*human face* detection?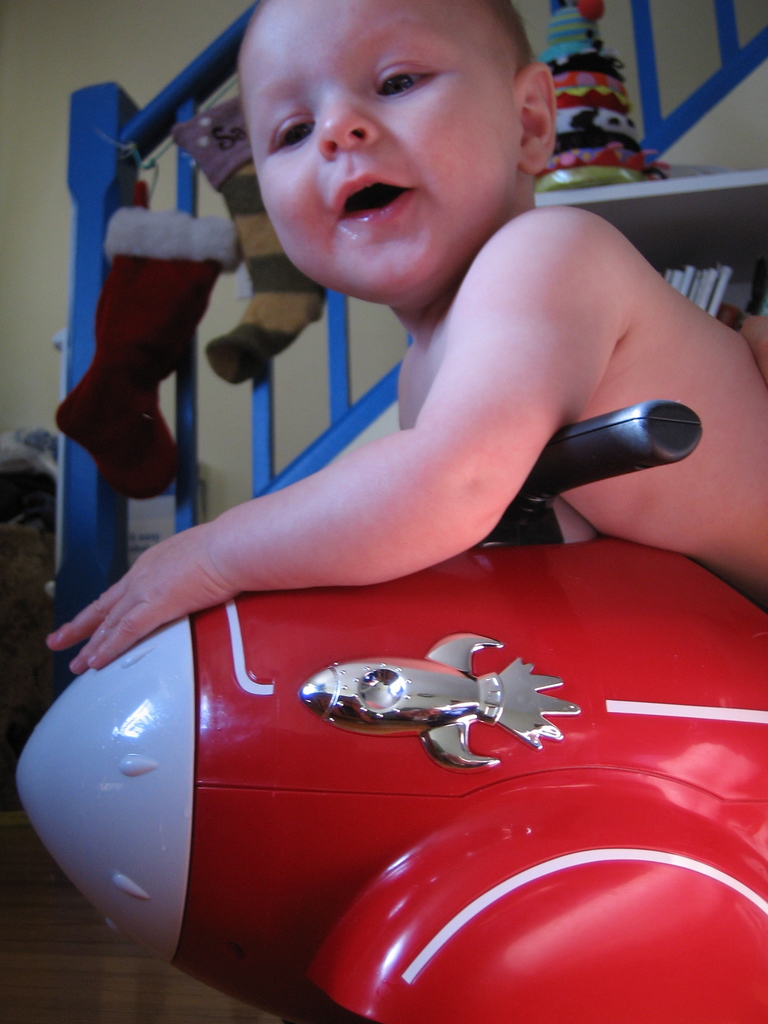
236 0 524 293
